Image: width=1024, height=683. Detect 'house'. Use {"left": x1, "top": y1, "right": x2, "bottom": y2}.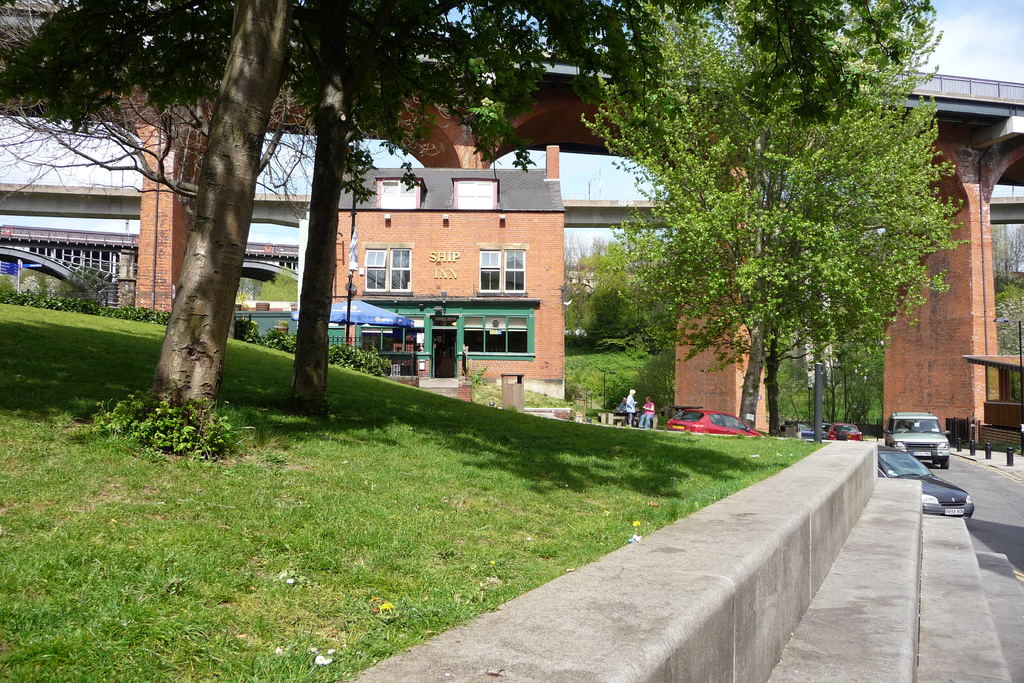
{"left": 286, "top": 134, "right": 561, "bottom": 400}.
